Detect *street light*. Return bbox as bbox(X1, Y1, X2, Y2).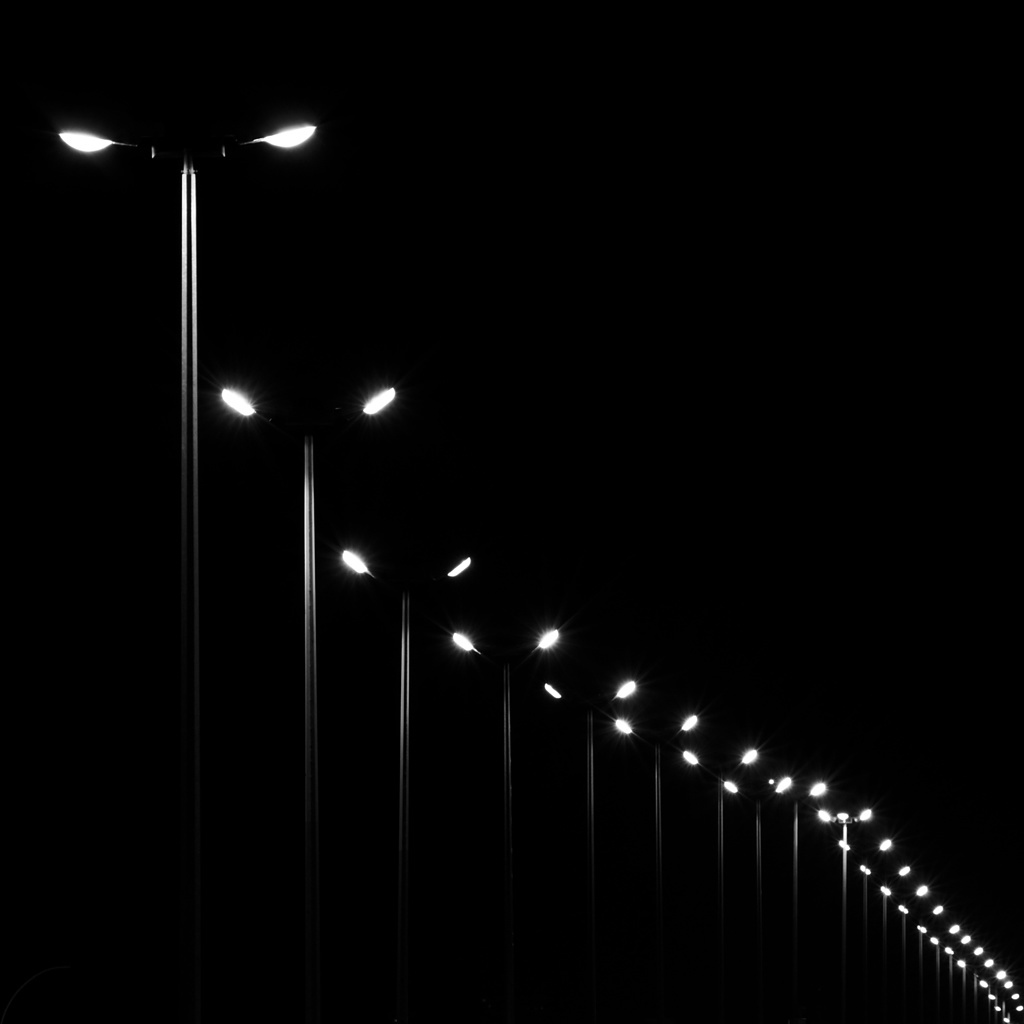
bbox(452, 625, 562, 877).
